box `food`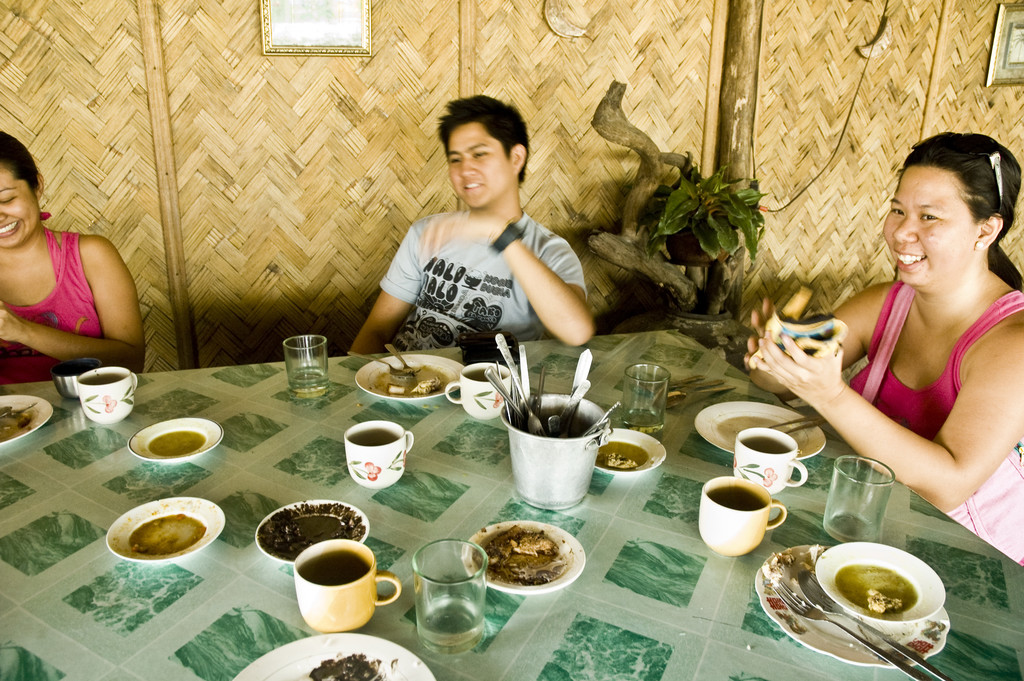
box=[407, 376, 444, 396]
